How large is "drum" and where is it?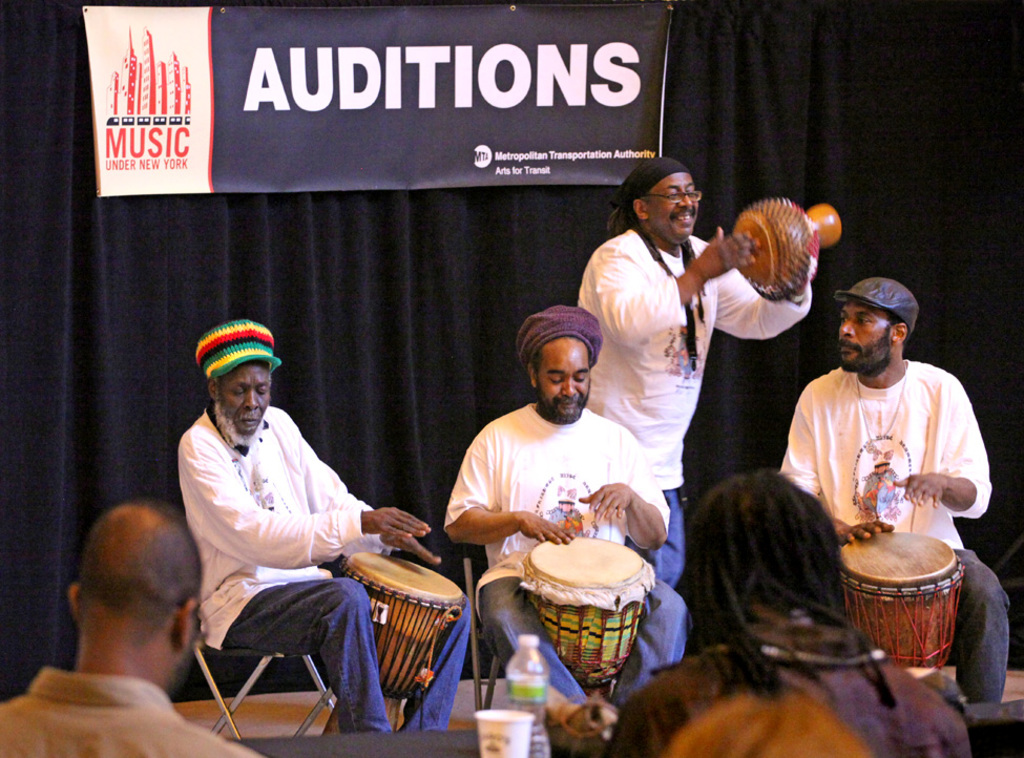
Bounding box: {"x1": 526, "y1": 532, "x2": 654, "y2": 689}.
